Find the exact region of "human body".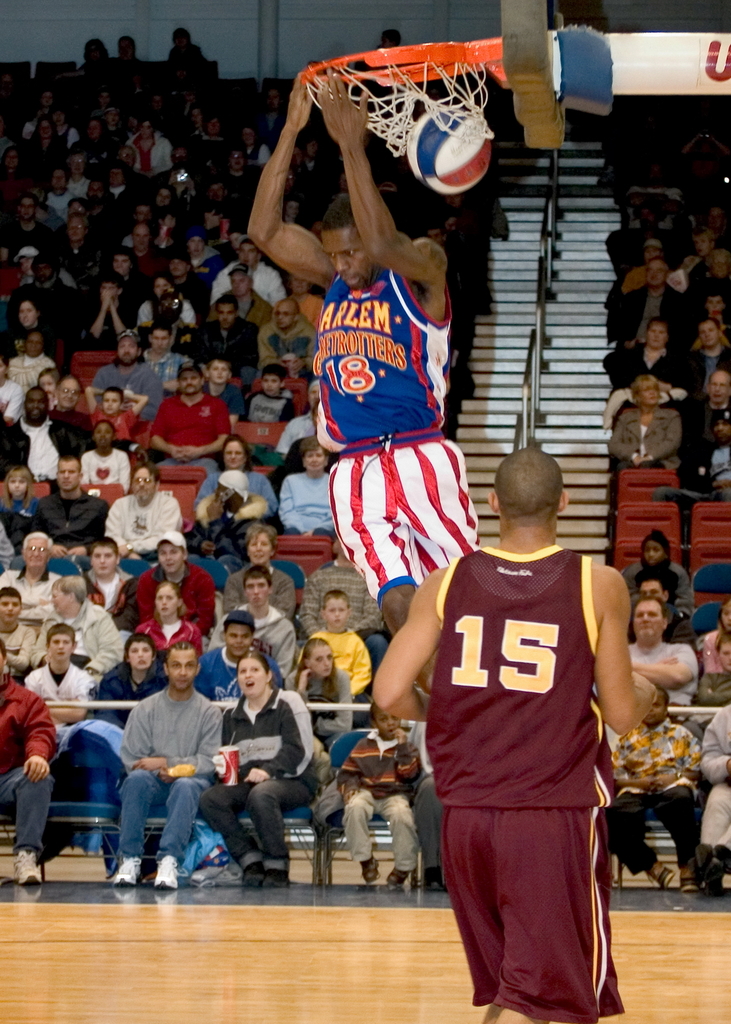
Exact region: (x1=248, y1=369, x2=301, y2=419).
